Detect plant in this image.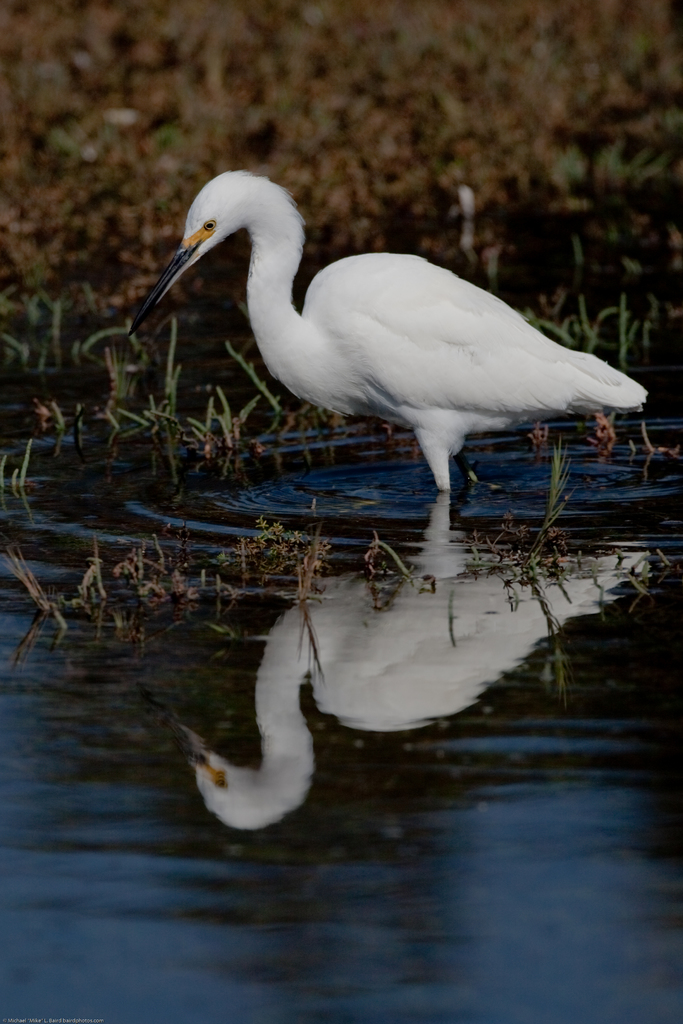
Detection: (473,442,595,675).
